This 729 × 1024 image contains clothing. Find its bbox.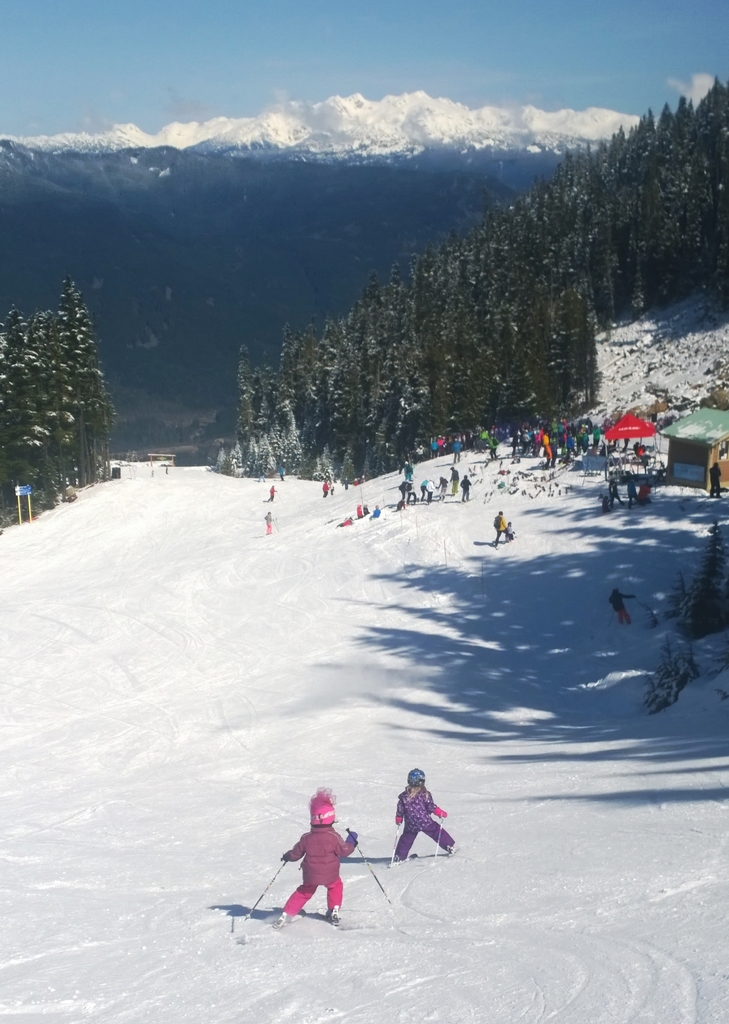
x1=282 y1=824 x2=353 y2=917.
